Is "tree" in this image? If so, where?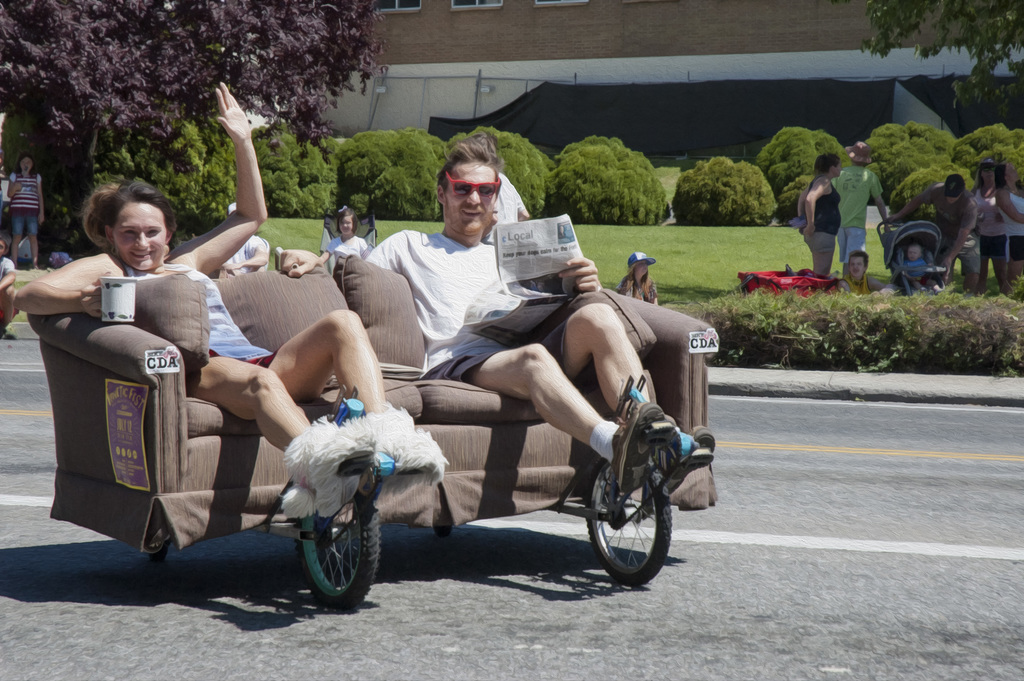
Yes, at rect(901, 130, 954, 189).
